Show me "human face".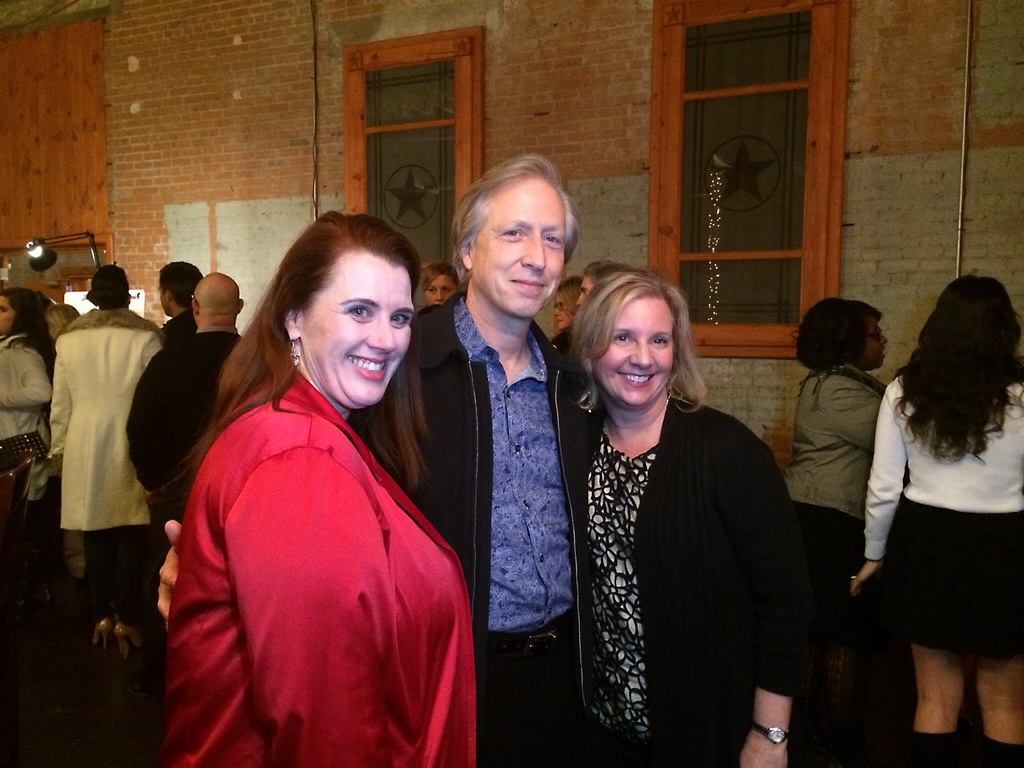
"human face" is here: {"x1": 552, "y1": 285, "x2": 573, "y2": 333}.
